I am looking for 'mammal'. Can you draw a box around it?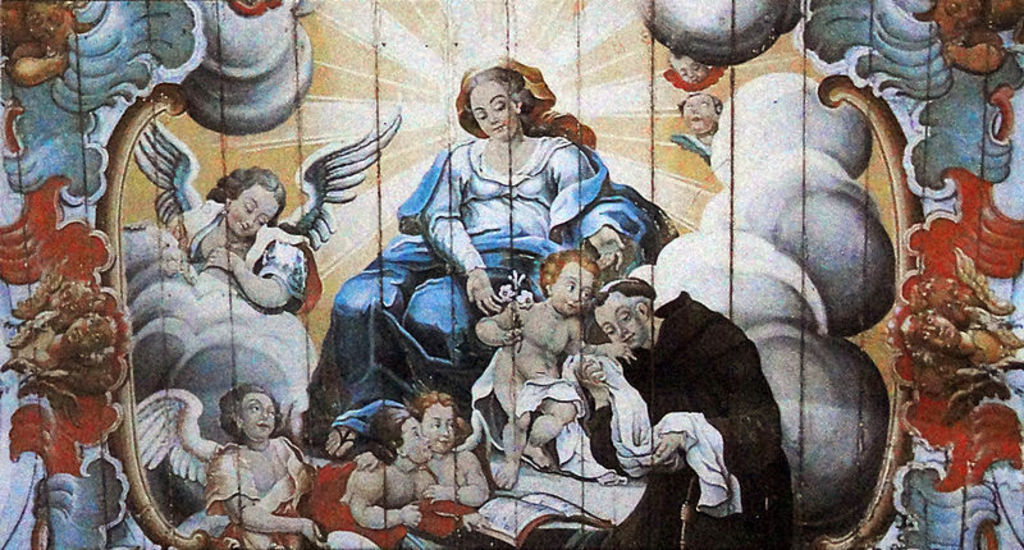
Sure, the bounding box is [left=471, top=243, right=637, bottom=490].
